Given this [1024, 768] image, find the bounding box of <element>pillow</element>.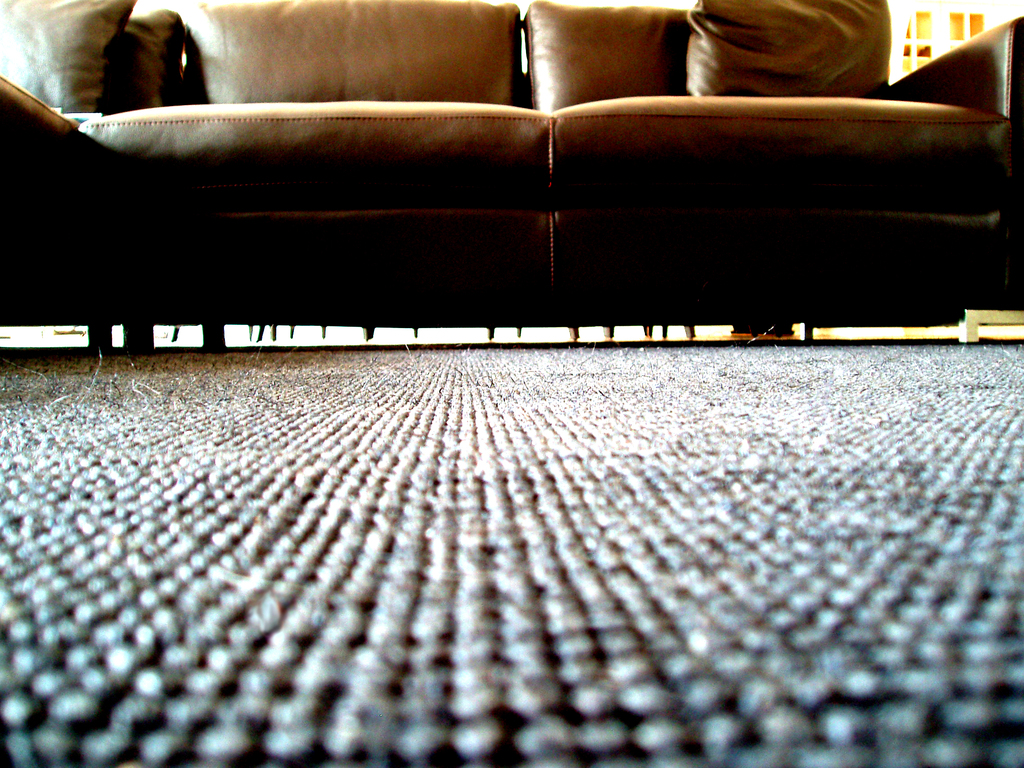
521,0,694,114.
